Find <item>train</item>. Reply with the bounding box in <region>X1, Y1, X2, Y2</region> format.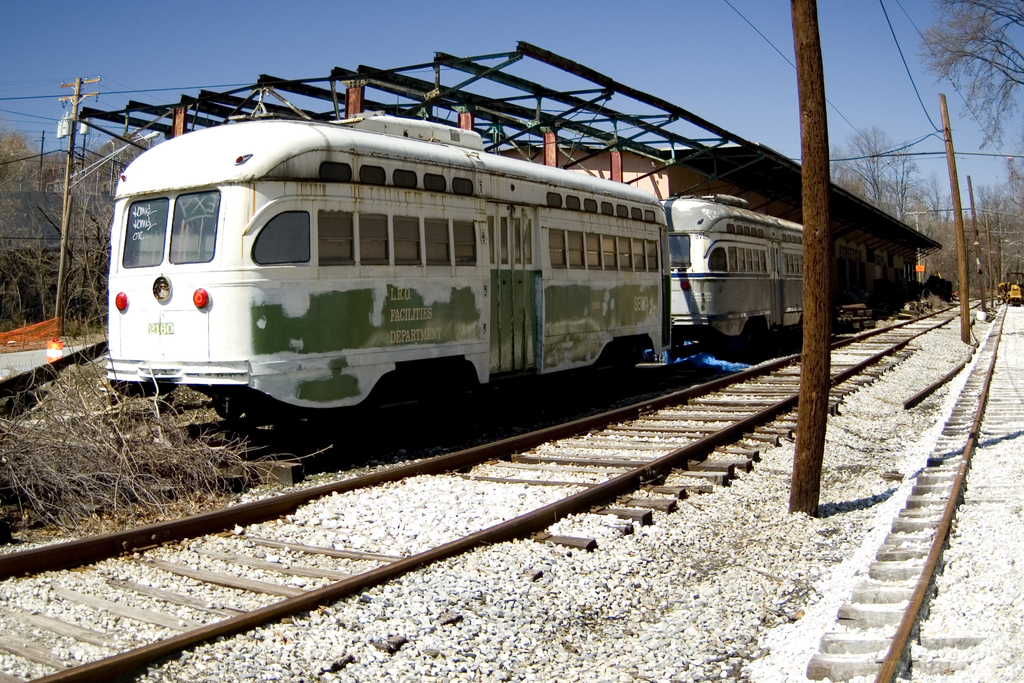
<region>106, 121, 672, 427</region>.
